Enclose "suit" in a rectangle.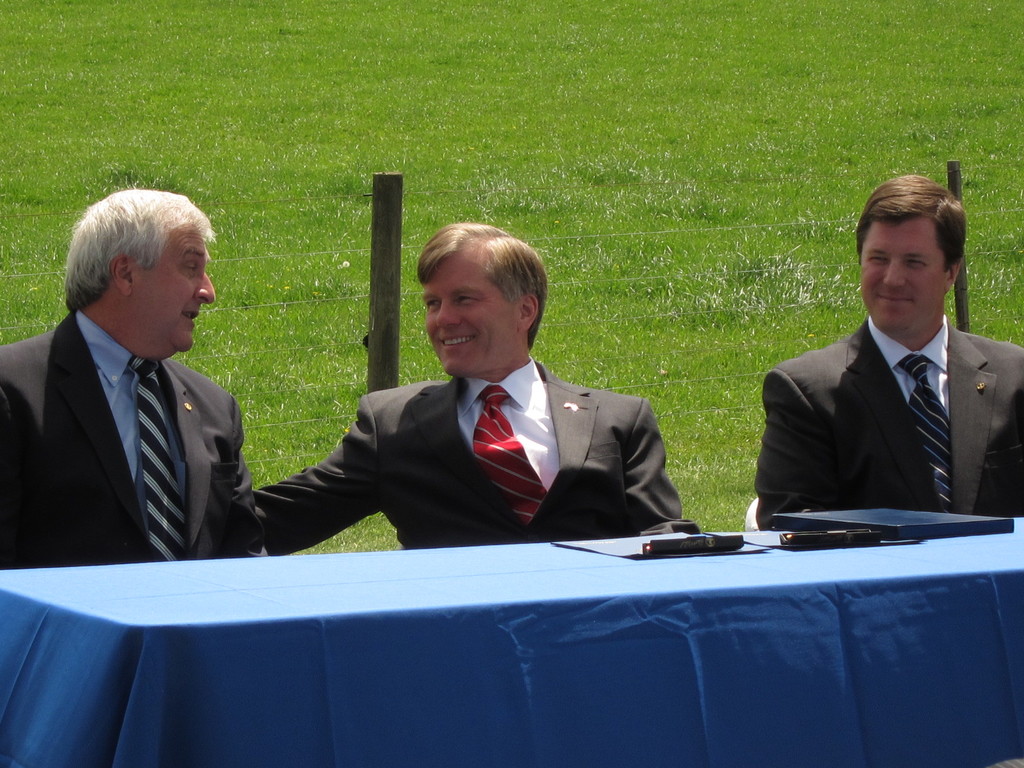
select_region(250, 352, 695, 552).
